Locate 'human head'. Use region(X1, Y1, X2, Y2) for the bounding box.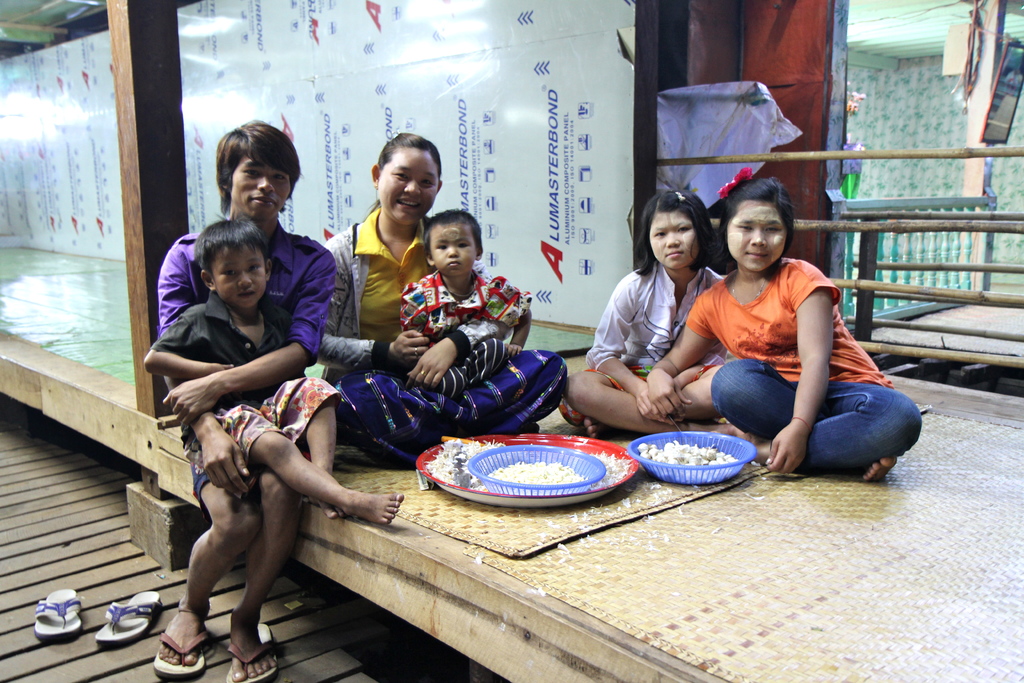
region(708, 169, 800, 273).
